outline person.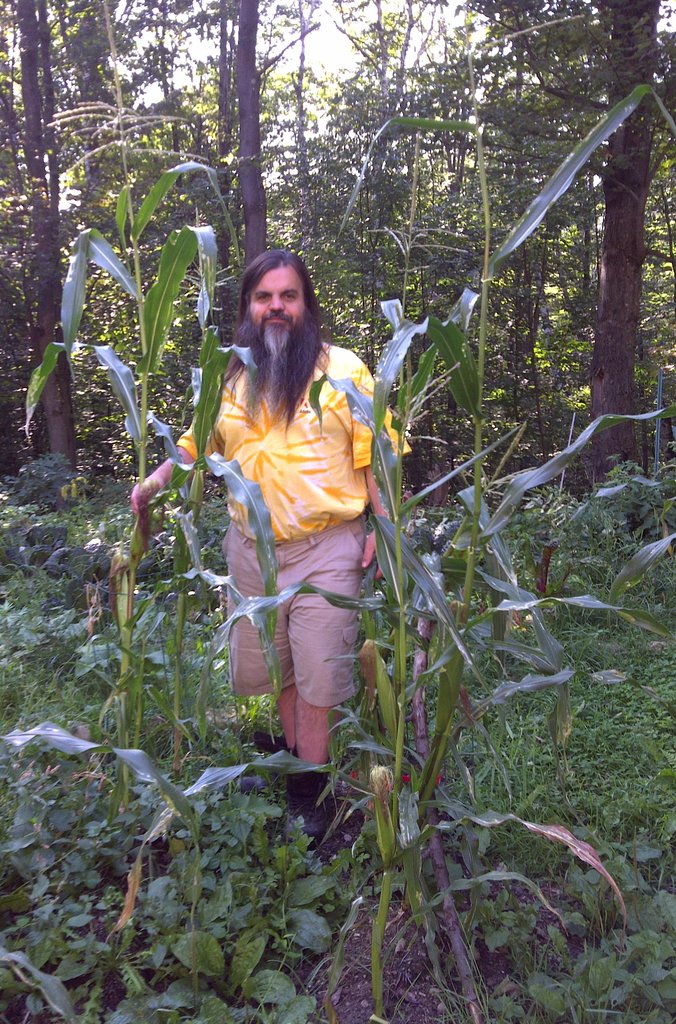
Outline: x1=186 y1=269 x2=406 y2=788.
